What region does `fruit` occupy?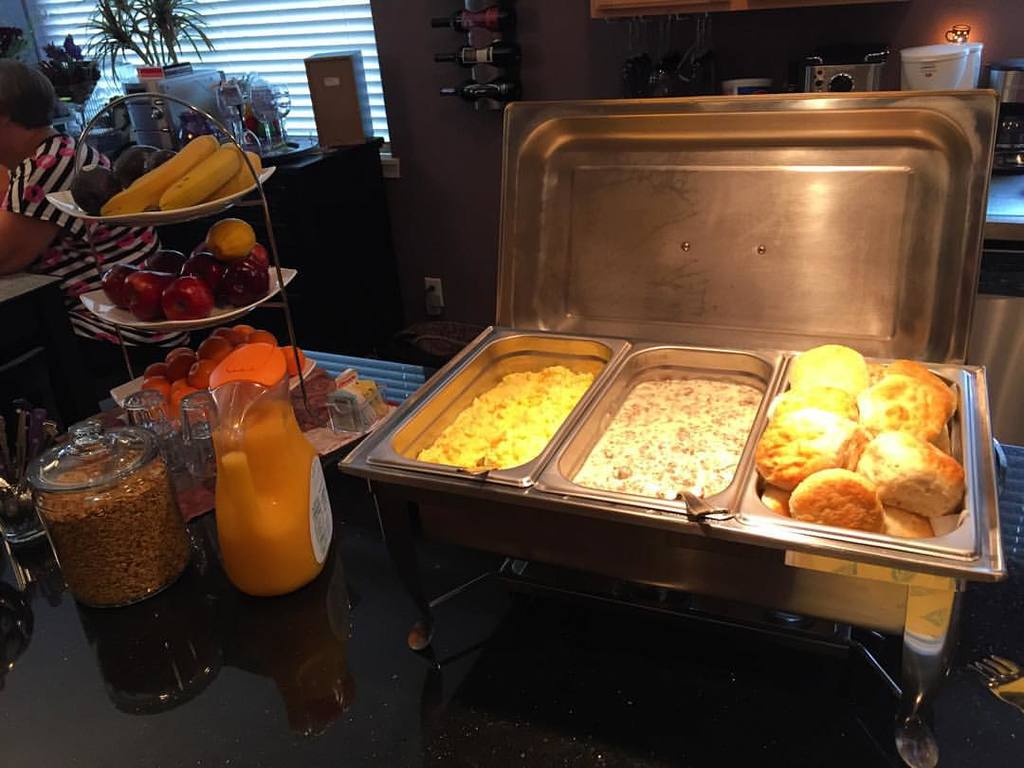
(x1=158, y1=140, x2=244, y2=210).
